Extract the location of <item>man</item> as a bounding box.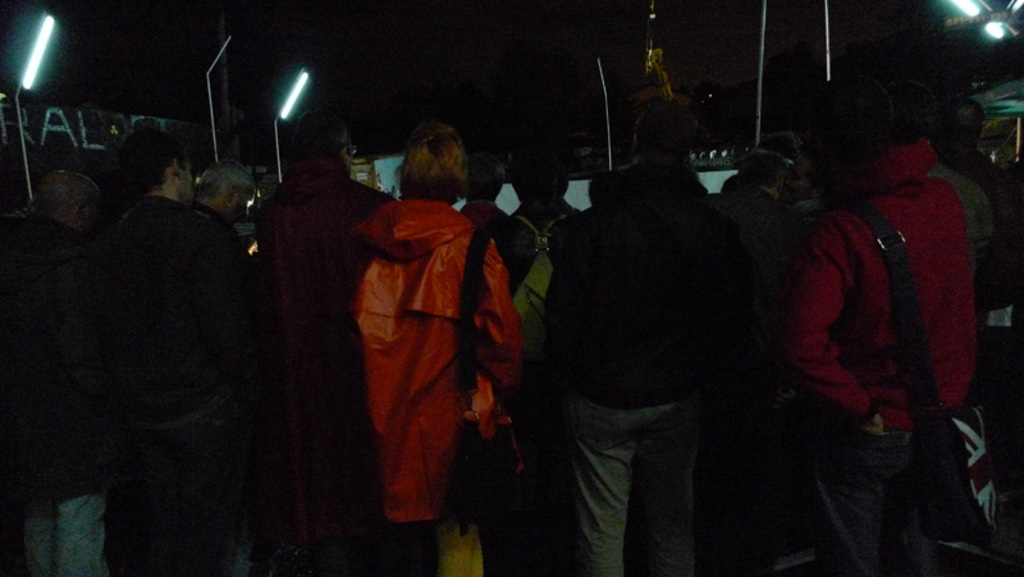
0/170/109/576.
